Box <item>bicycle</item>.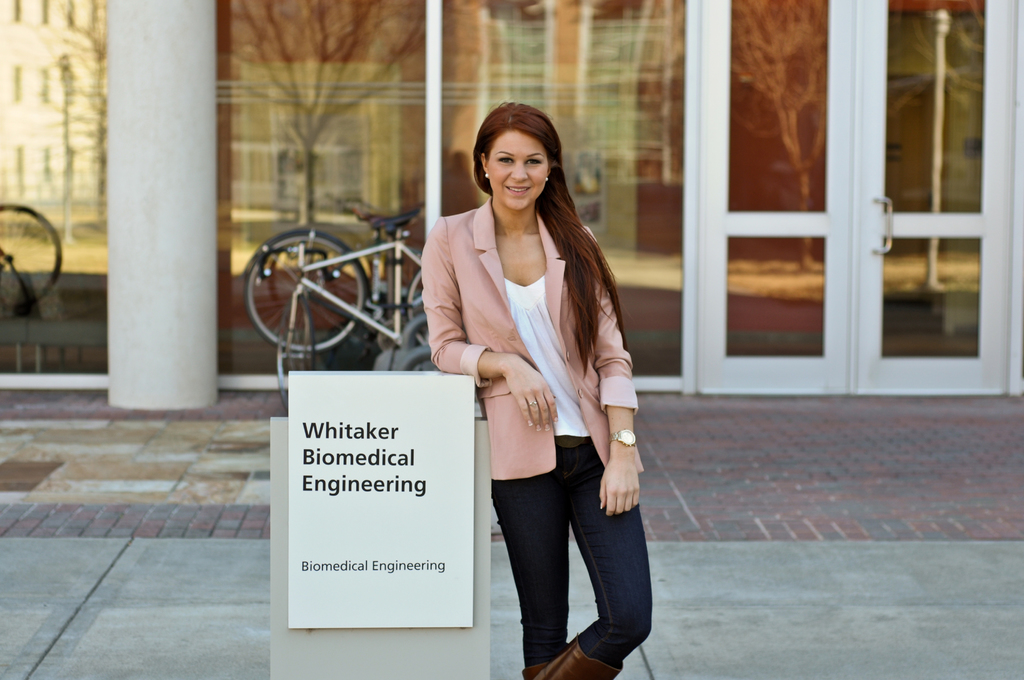
l=255, t=207, r=426, b=414.
